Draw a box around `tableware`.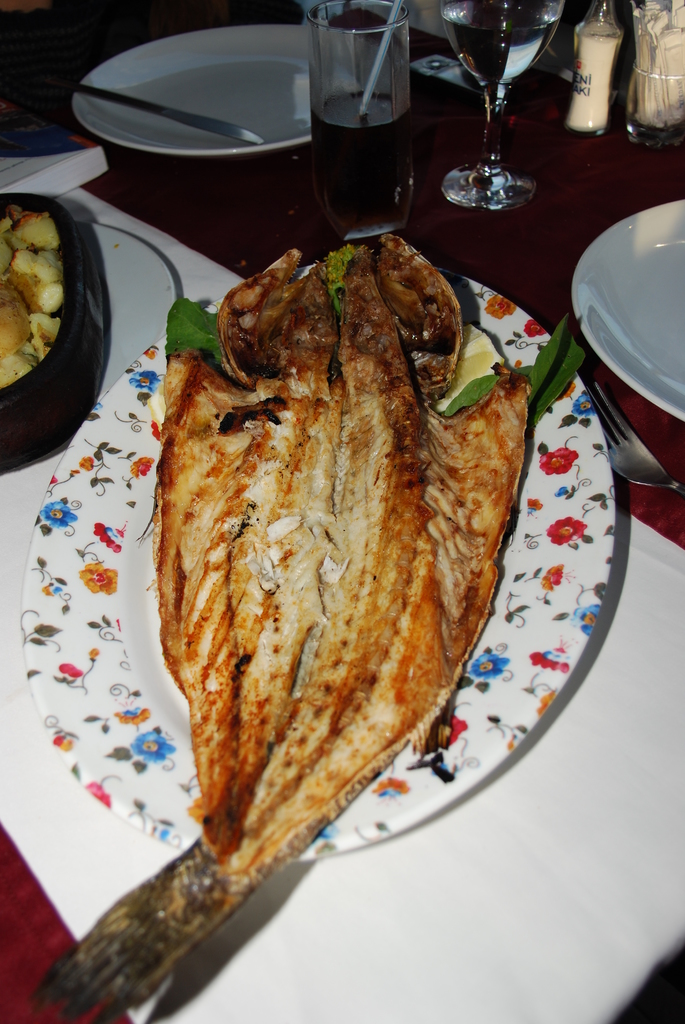
434:0:564:218.
